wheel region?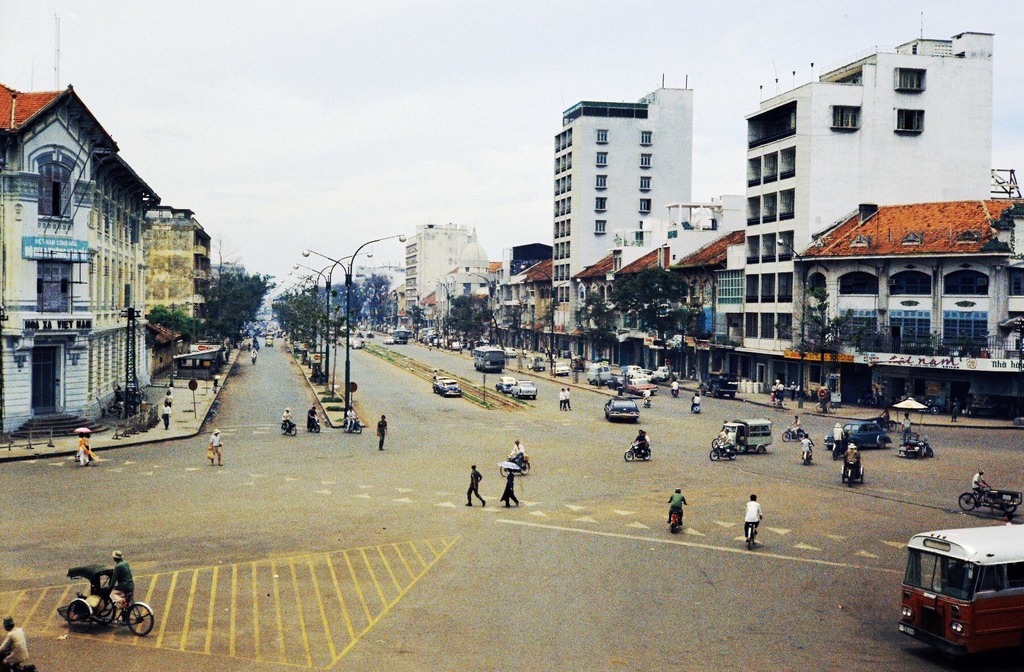
bbox=(97, 604, 116, 627)
